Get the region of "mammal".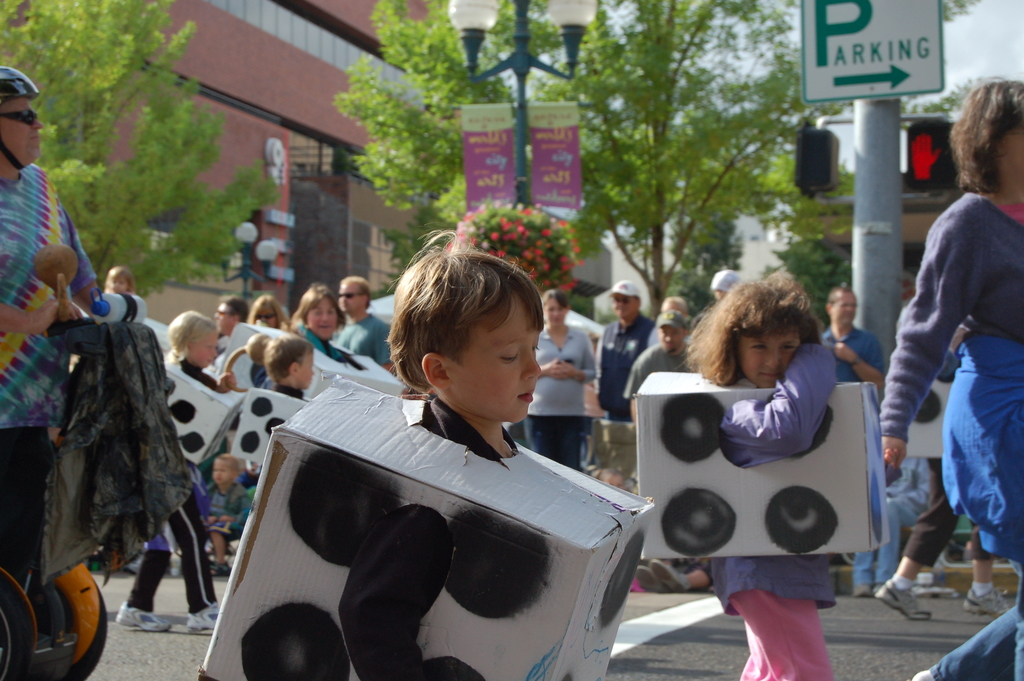
(x1=826, y1=277, x2=885, y2=594).
